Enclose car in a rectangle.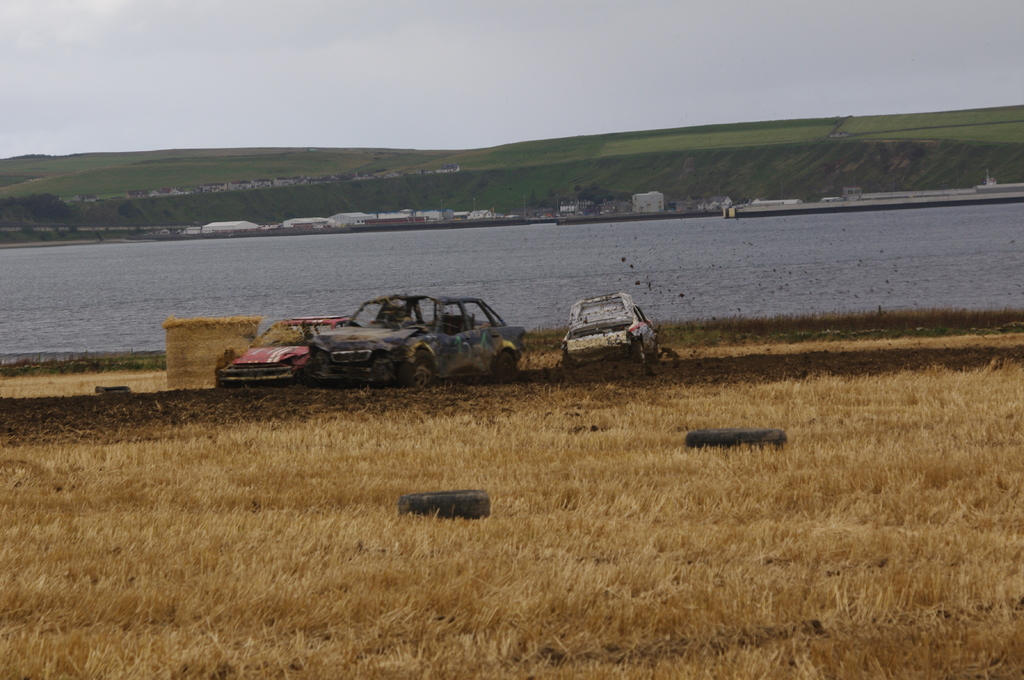
[x1=214, y1=312, x2=354, y2=381].
